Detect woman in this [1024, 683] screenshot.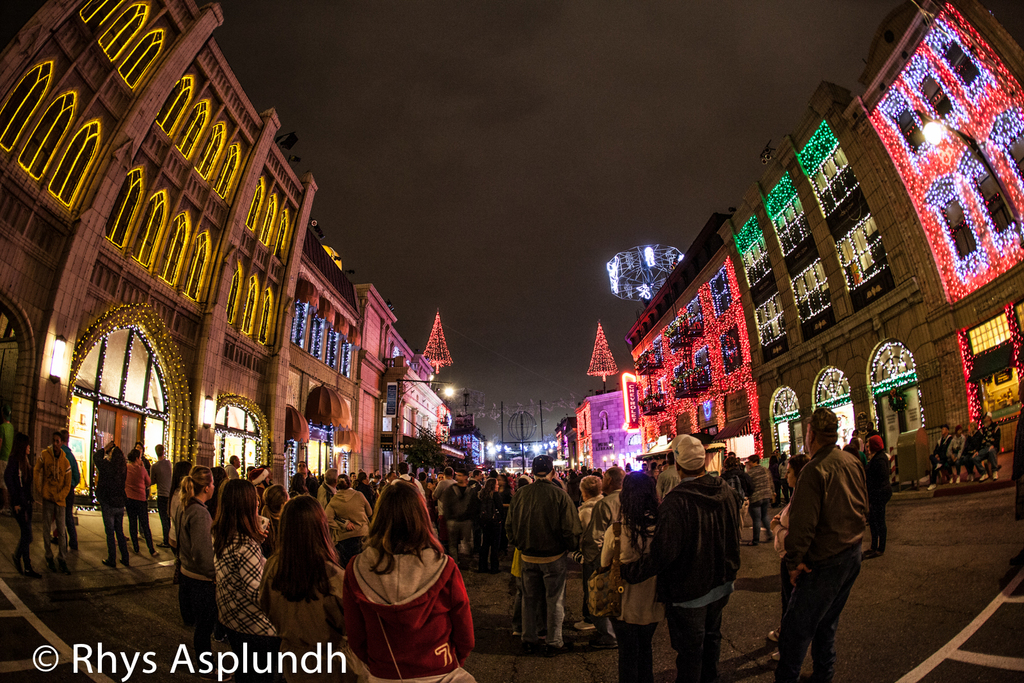
Detection: x1=168, y1=461, x2=192, y2=629.
